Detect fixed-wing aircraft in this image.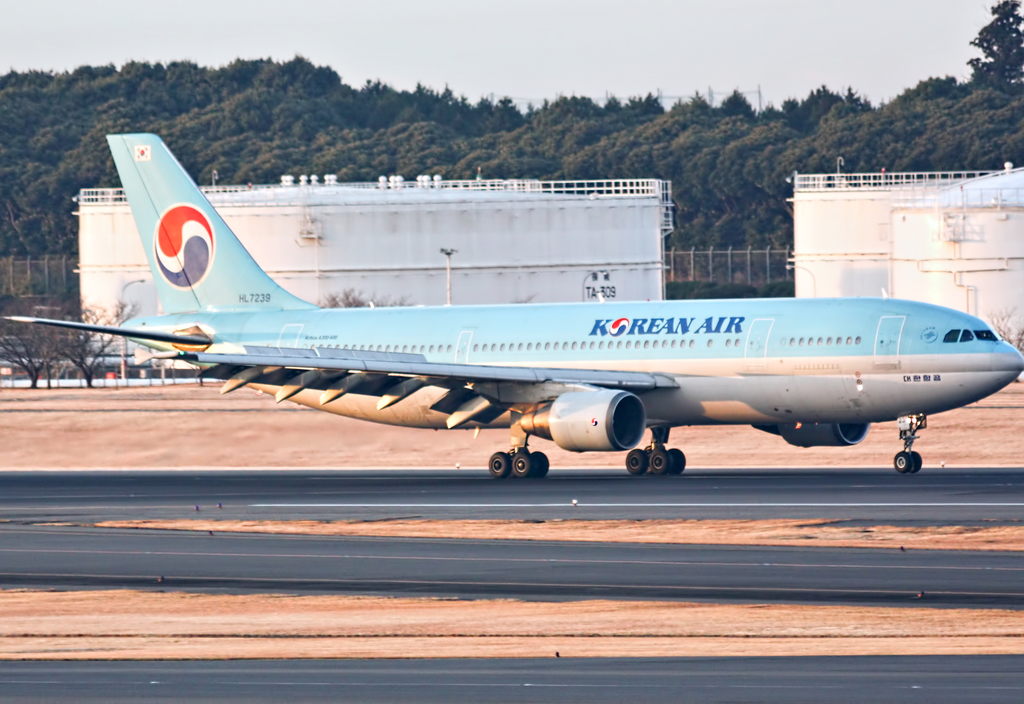
Detection: {"x1": 3, "y1": 126, "x2": 1023, "y2": 483}.
